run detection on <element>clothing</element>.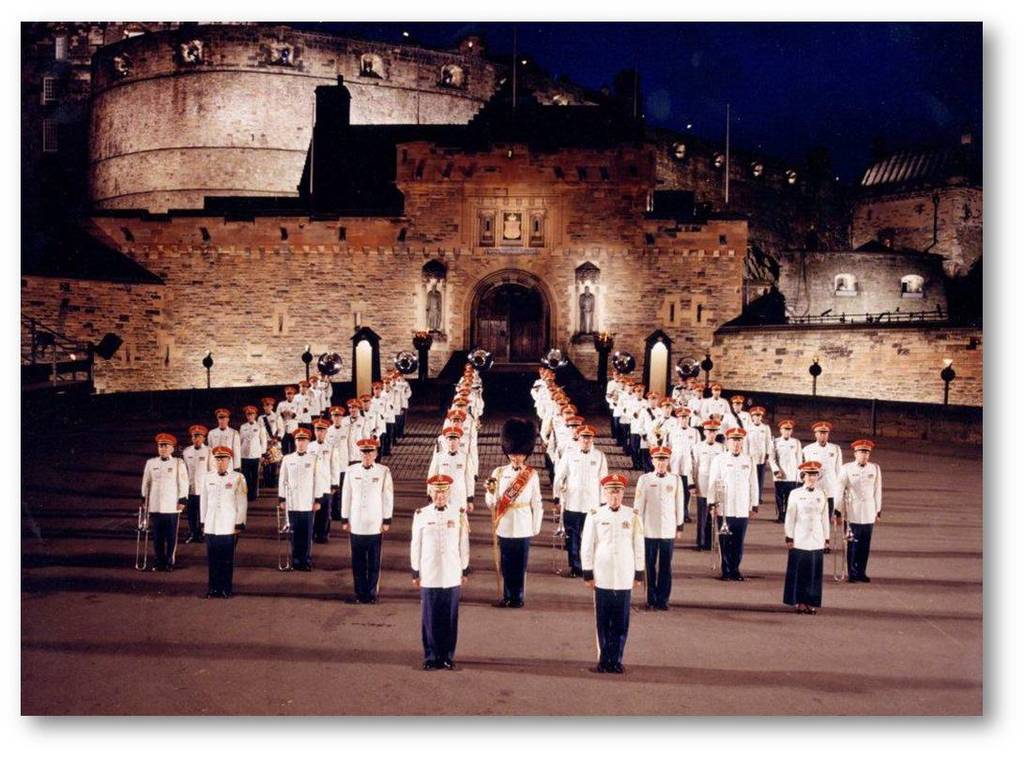
Result: bbox=(270, 451, 323, 565).
